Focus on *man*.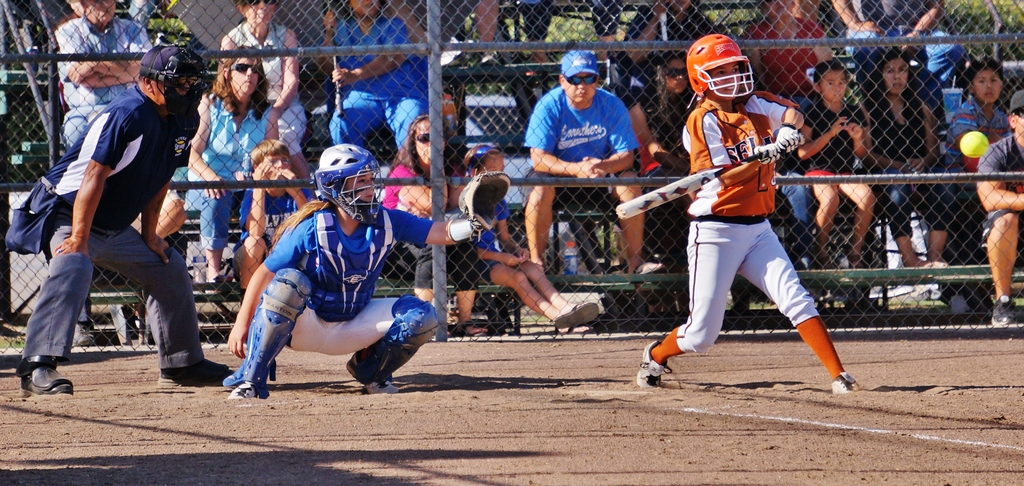
Focused at x1=618 y1=0 x2=715 y2=95.
